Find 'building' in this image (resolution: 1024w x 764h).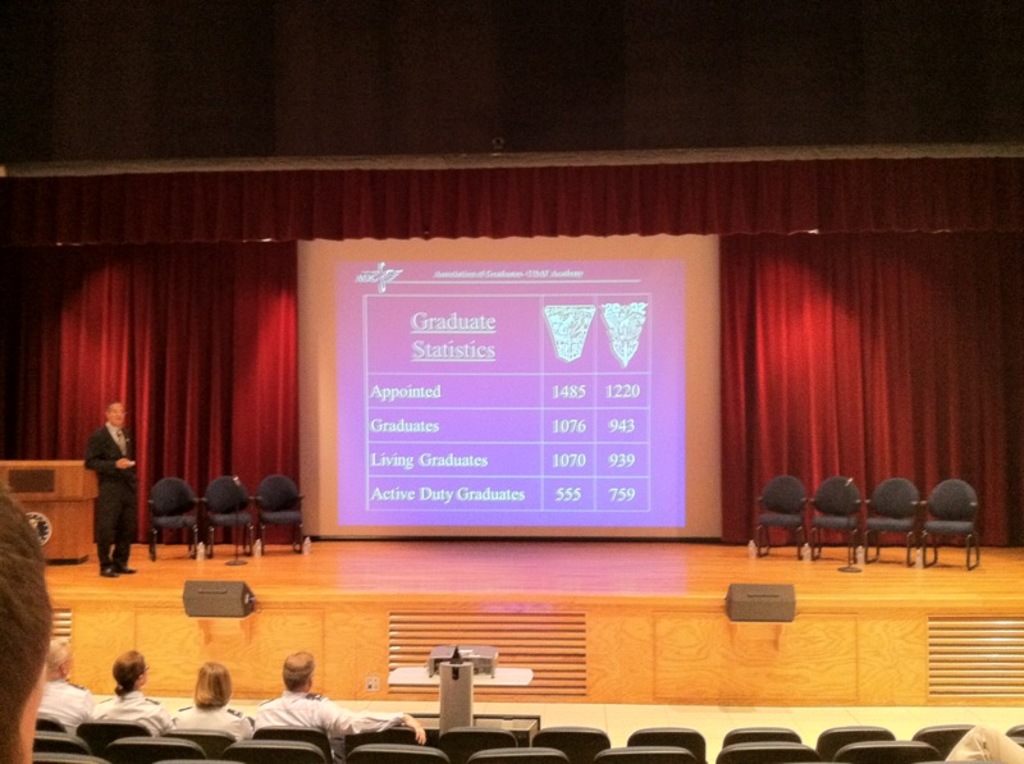
(0,0,1023,763).
